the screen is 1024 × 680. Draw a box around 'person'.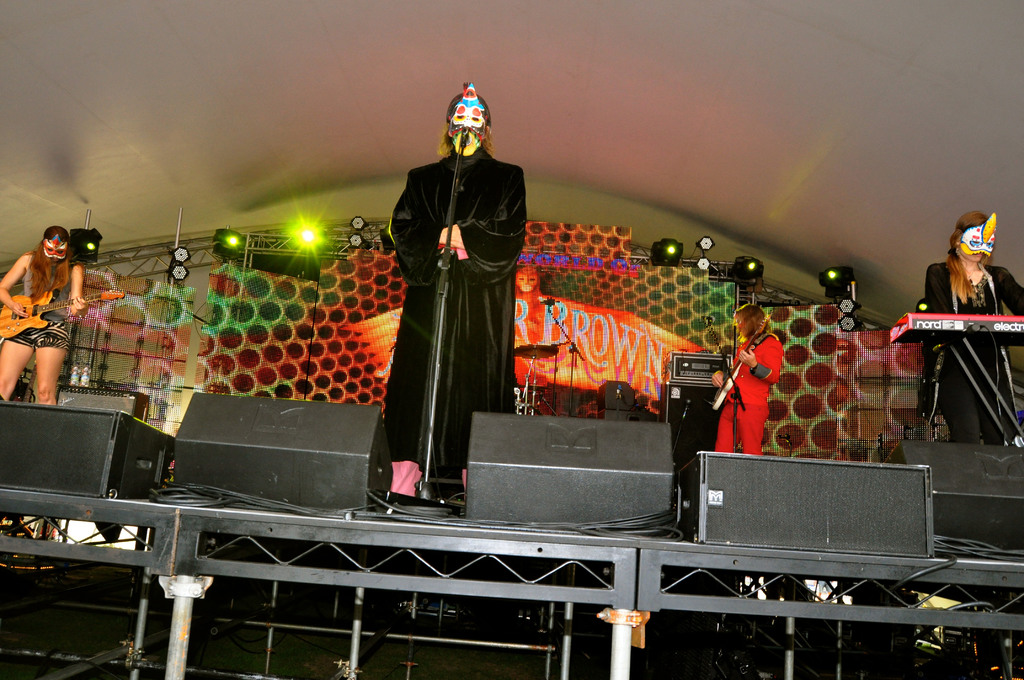
[left=922, top=211, right=1023, bottom=449].
